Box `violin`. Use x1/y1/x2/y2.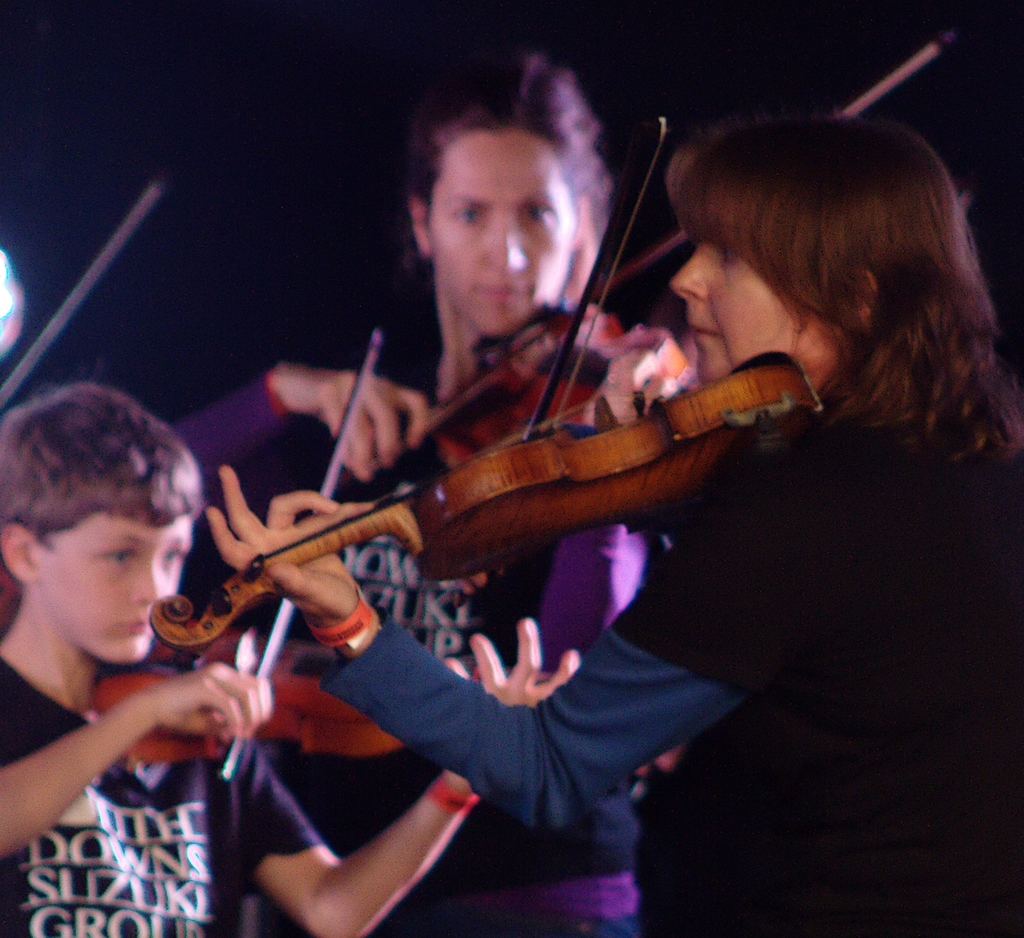
0/178/168/414.
